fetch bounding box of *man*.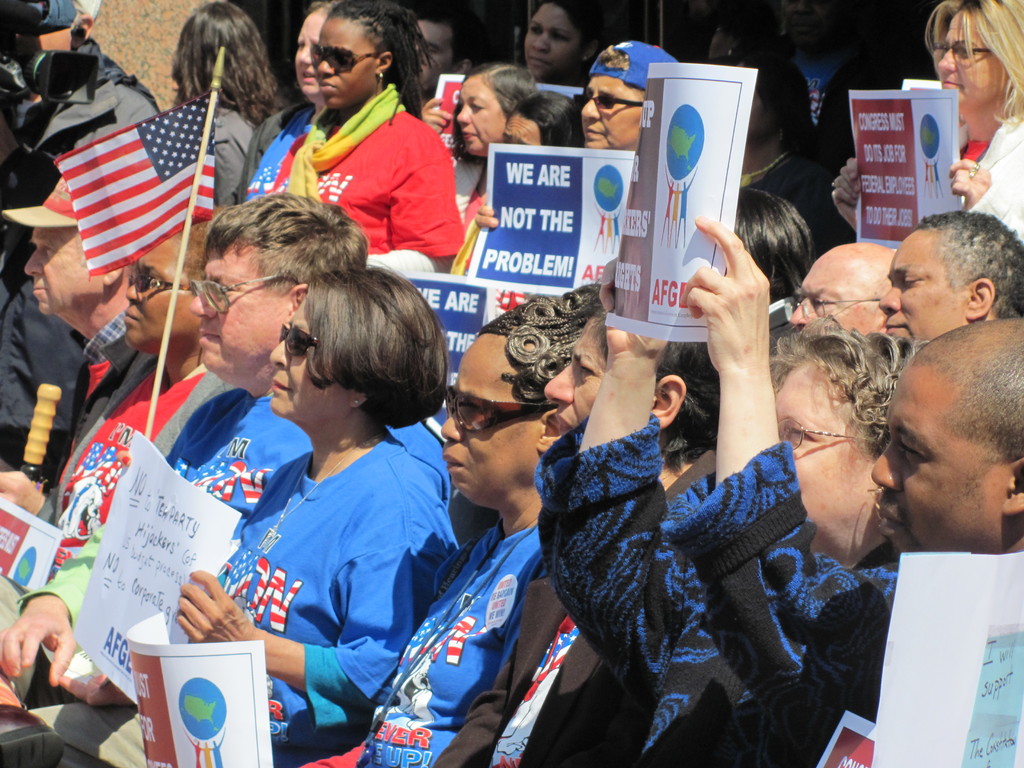
Bbox: pyautogui.locateOnScreen(403, 1, 474, 137).
